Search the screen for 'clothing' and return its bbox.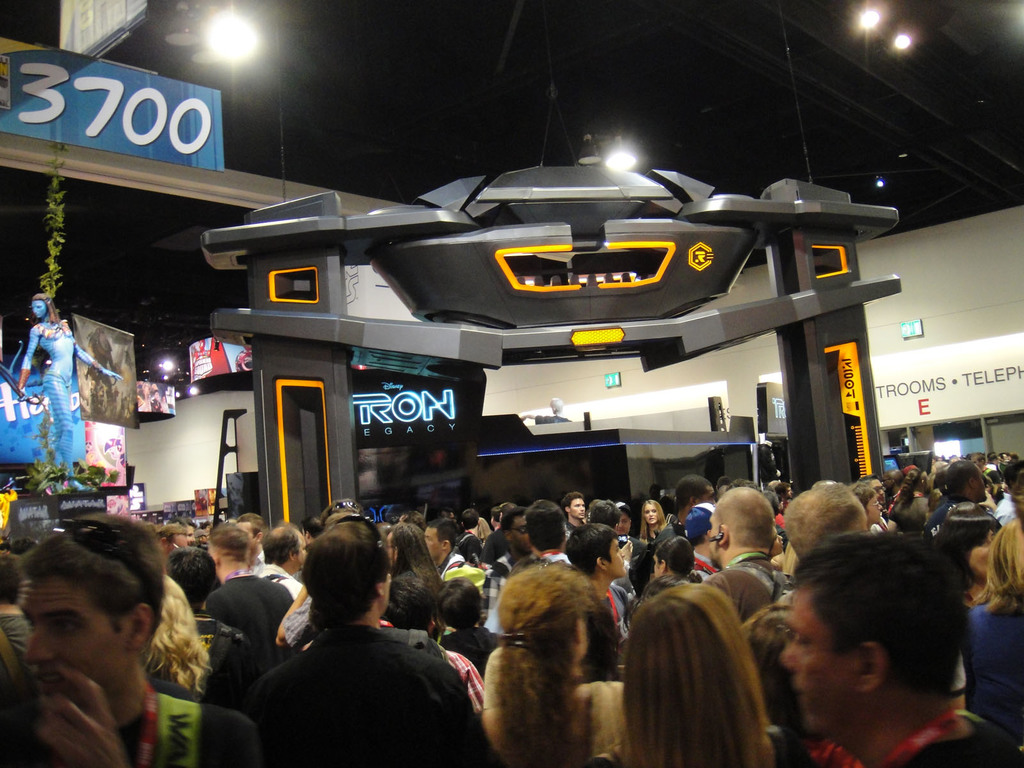
Found: bbox=[833, 706, 1023, 767].
